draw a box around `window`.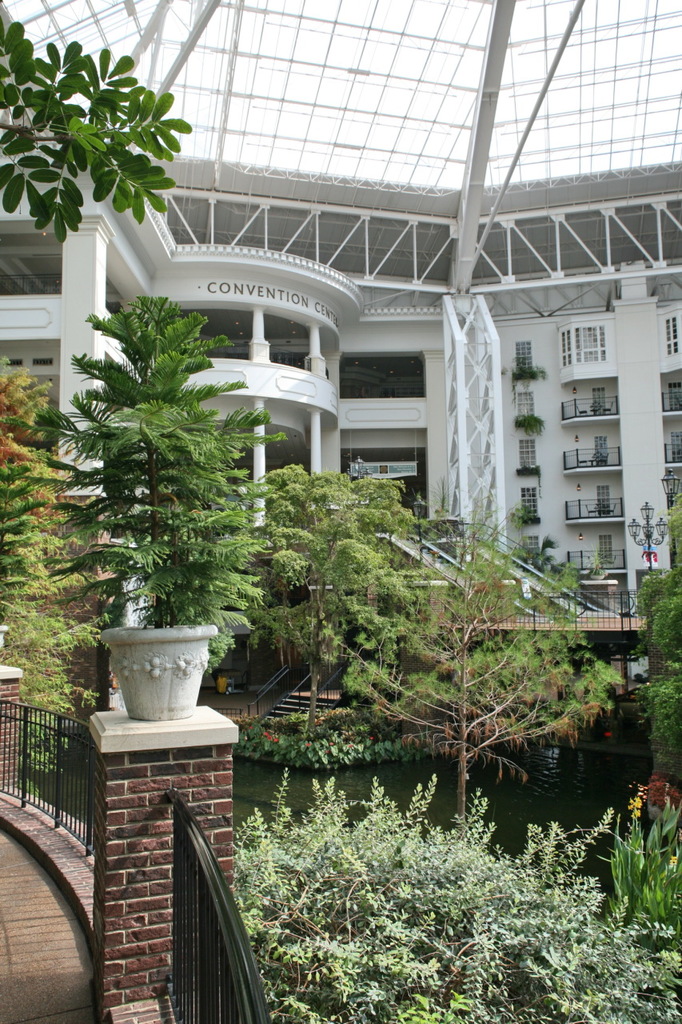
<region>552, 323, 619, 371</region>.
